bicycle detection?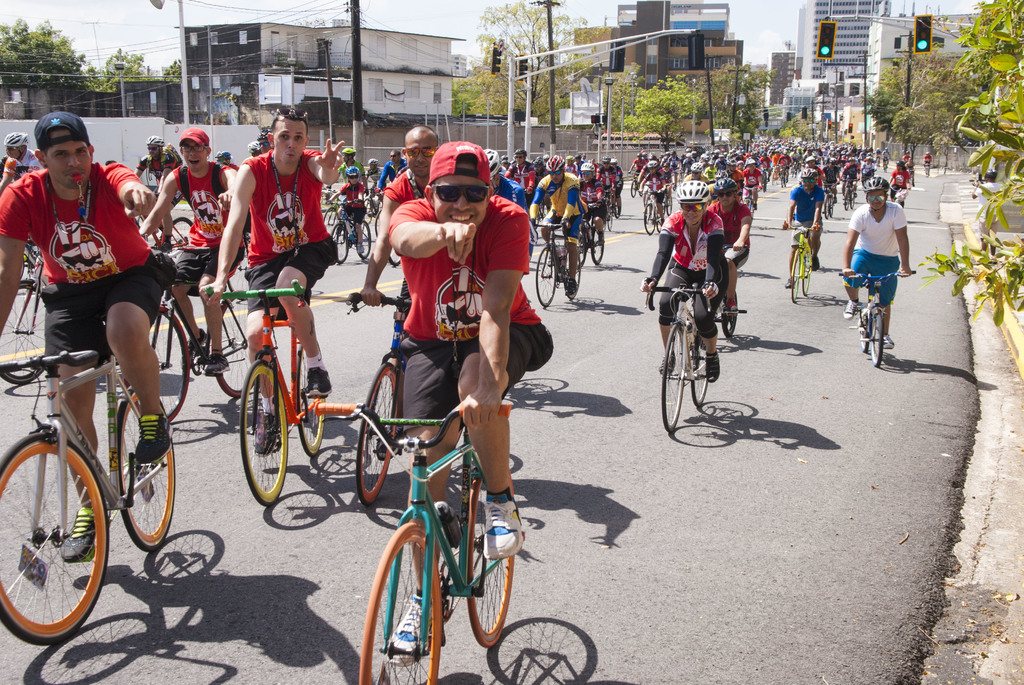
Rect(762, 168, 769, 192)
